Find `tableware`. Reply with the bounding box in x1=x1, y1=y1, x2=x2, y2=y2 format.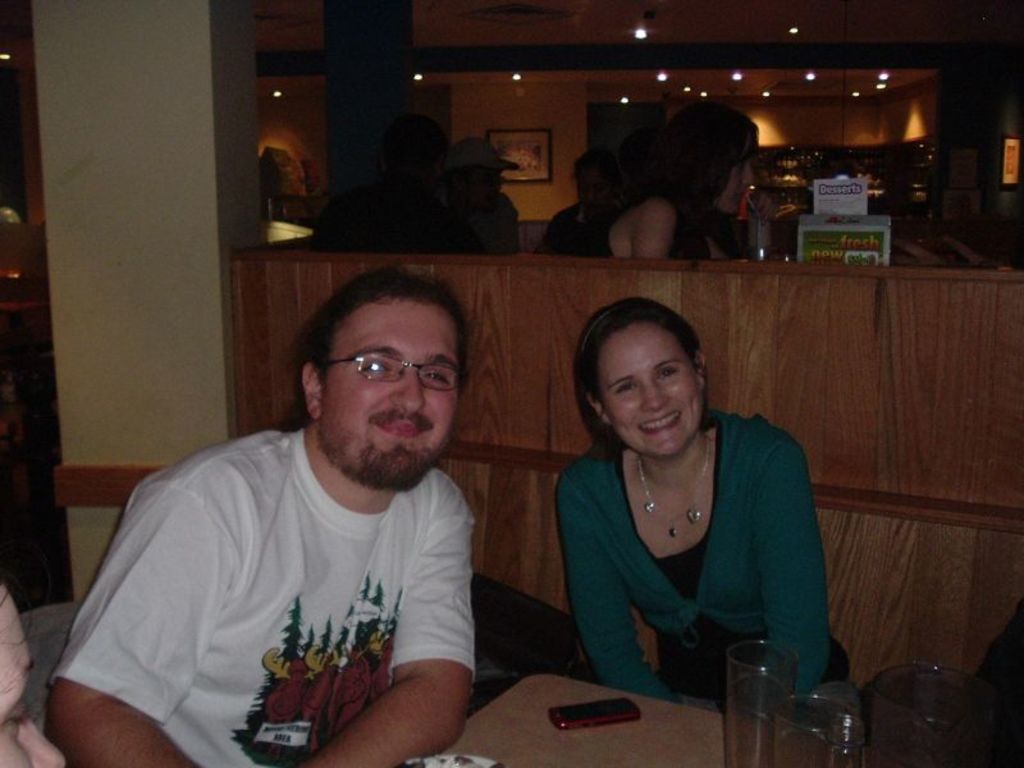
x1=695, y1=634, x2=831, y2=762.
